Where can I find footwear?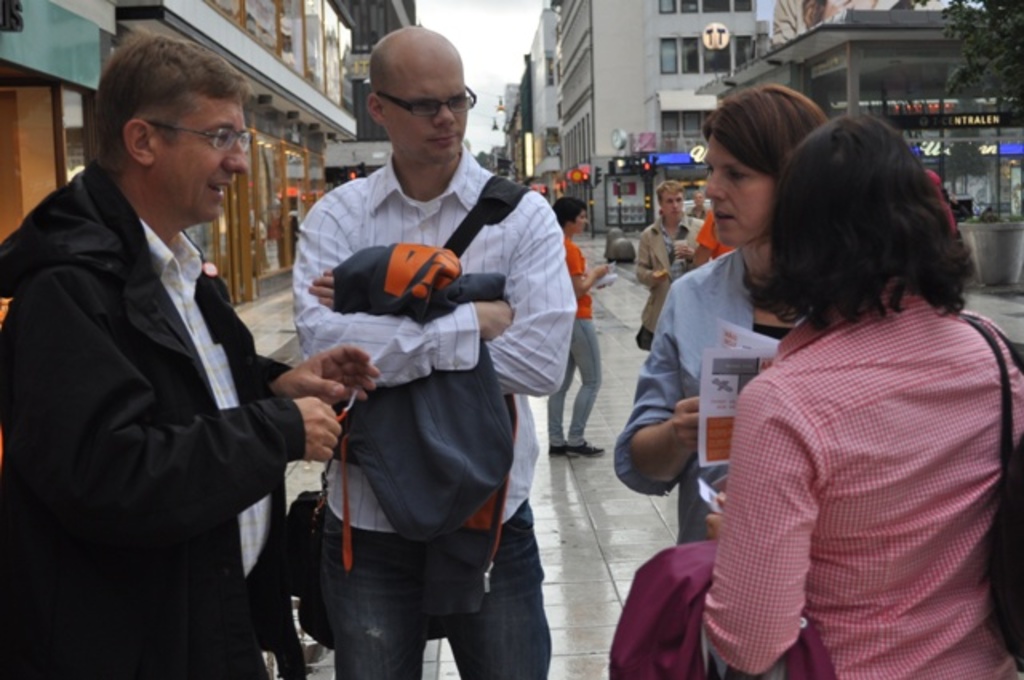
You can find it at {"x1": 546, "y1": 445, "x2": 565, "y2": 454}.
